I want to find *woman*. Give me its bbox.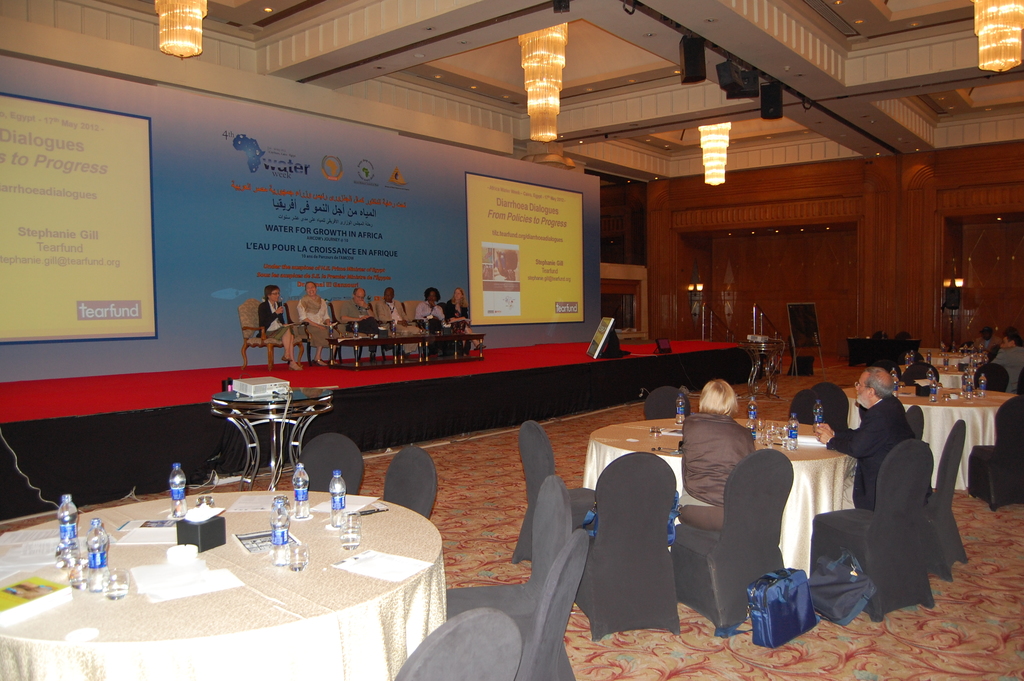
(375,285,420,358).
